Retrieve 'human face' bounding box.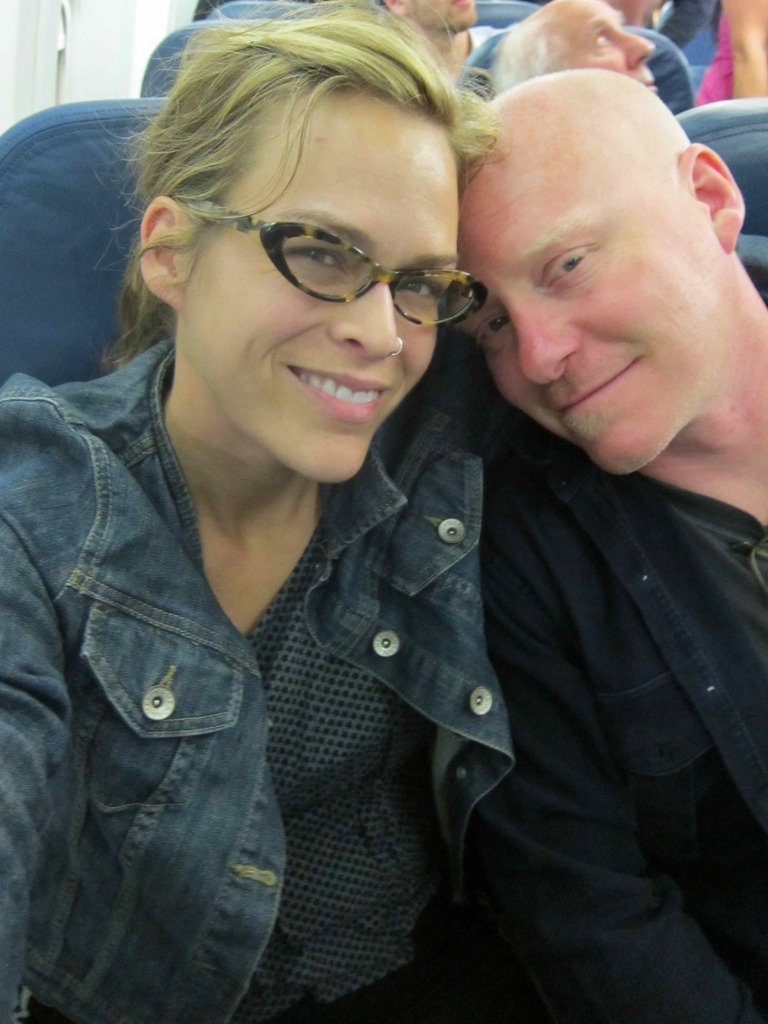
Bounding box: bbox=(540, 0, 654, 91).
